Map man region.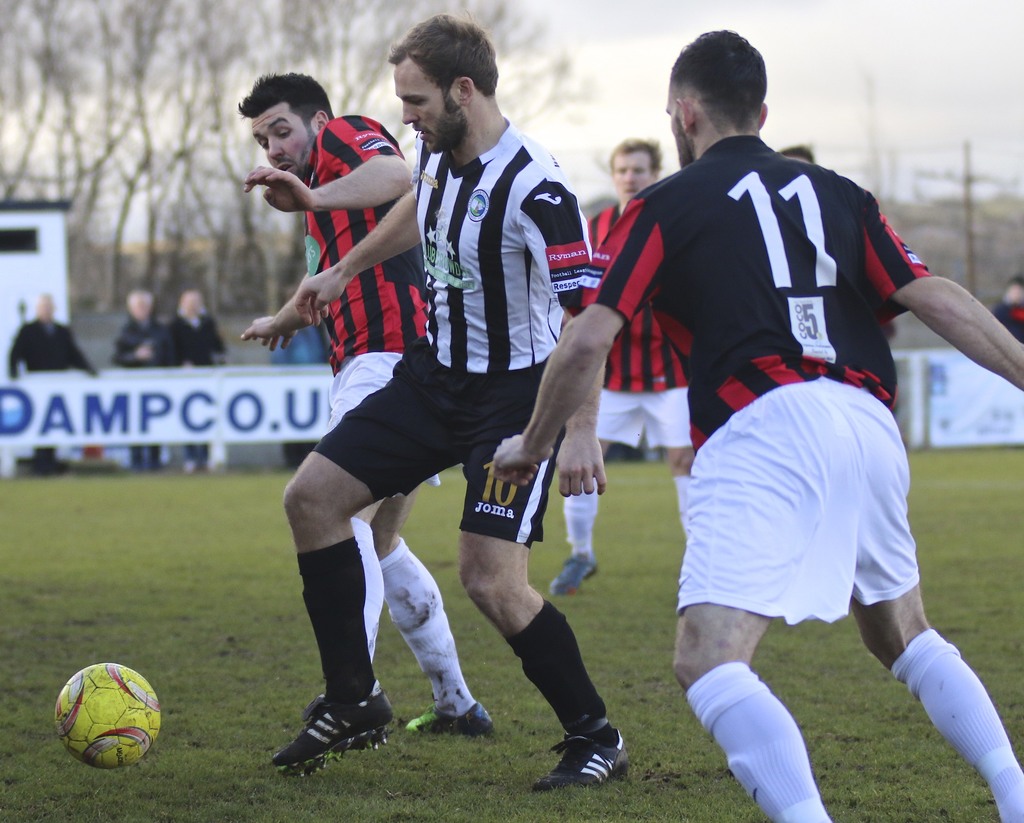
Mapped to (x1=554, y1=34, x2=990, y2=801).
